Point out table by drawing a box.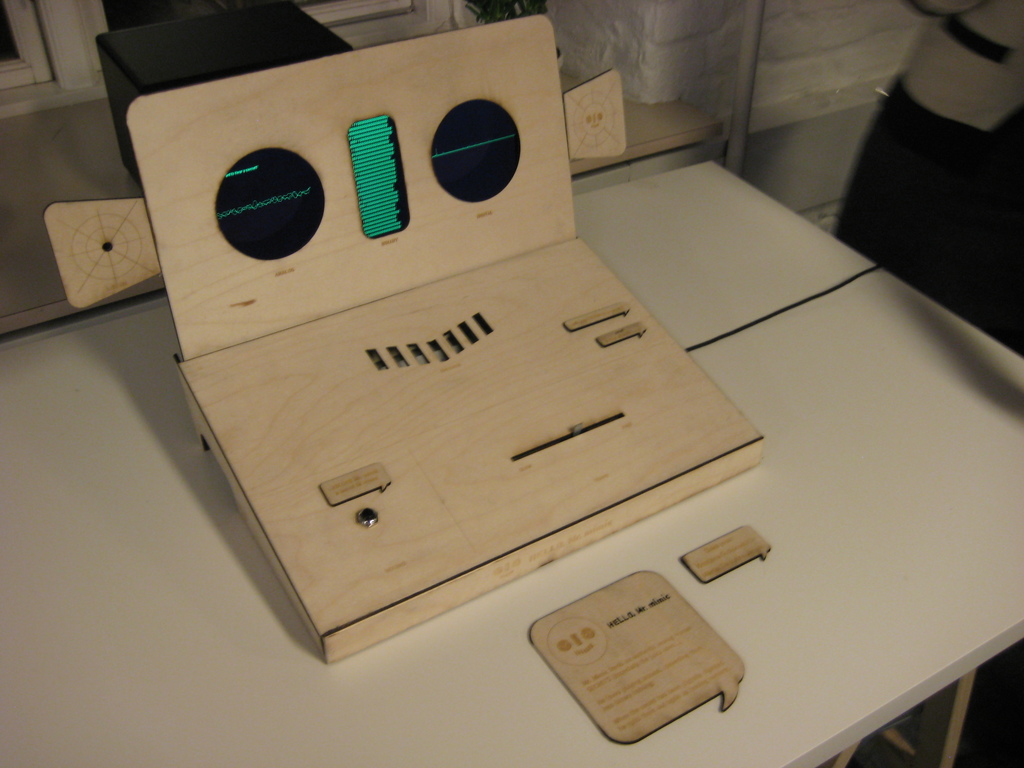
x1=0, y1=340, x2=1023, y2=767.
